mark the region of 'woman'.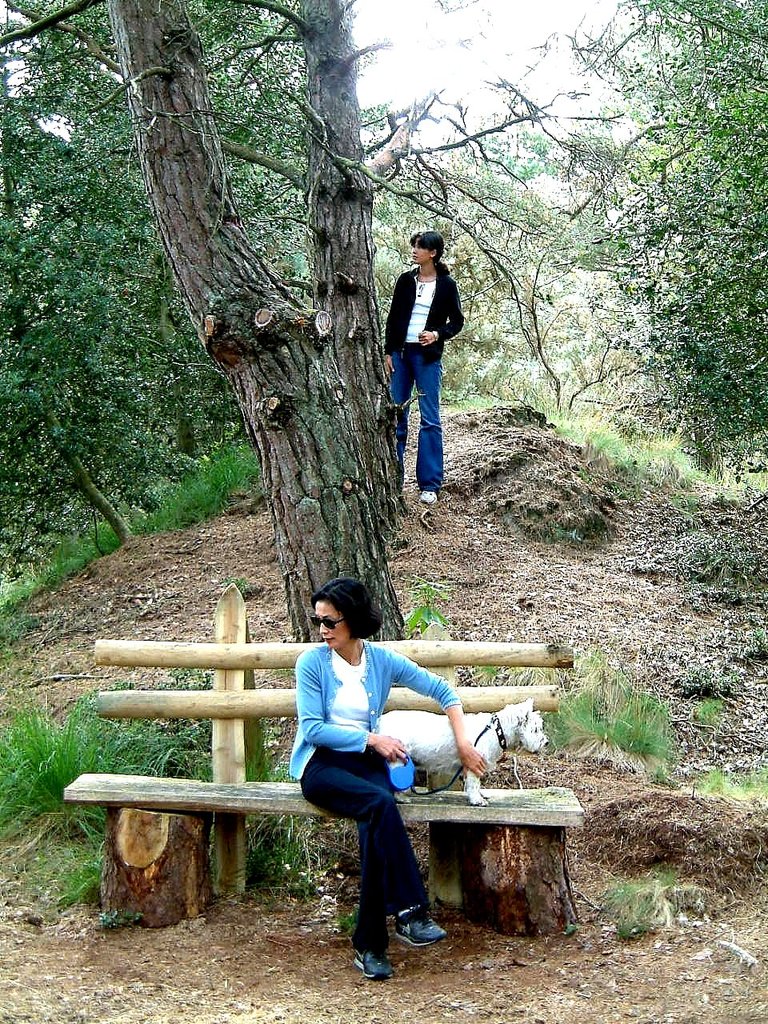
Region: region(378, 228, 466, 506).
